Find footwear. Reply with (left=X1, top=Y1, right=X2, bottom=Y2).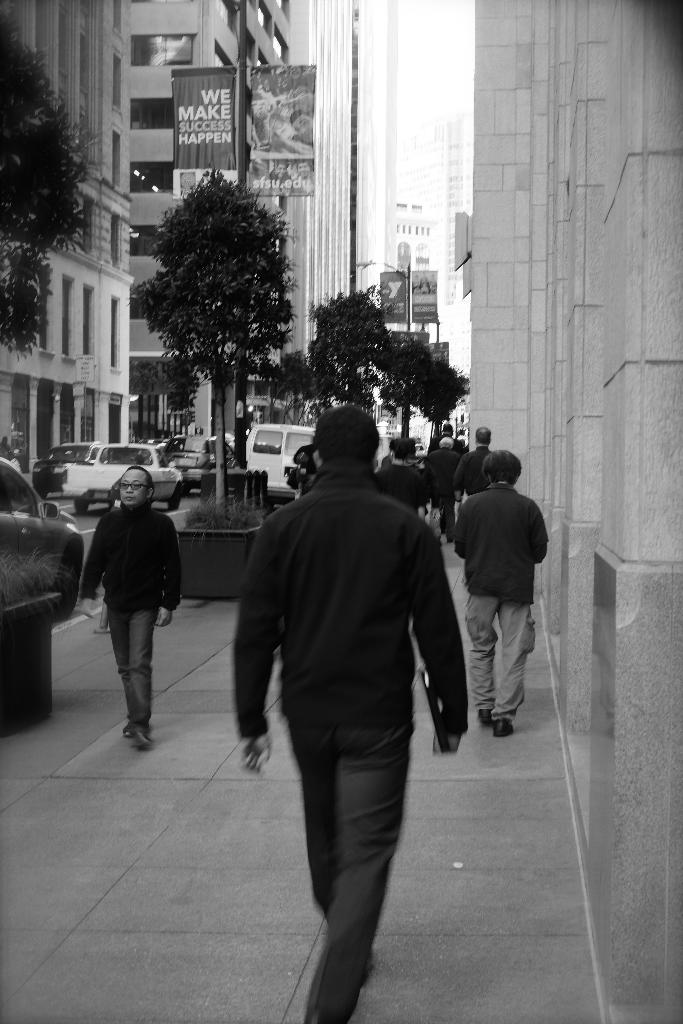
(left=125, top=732, right=167, bottom=753).
